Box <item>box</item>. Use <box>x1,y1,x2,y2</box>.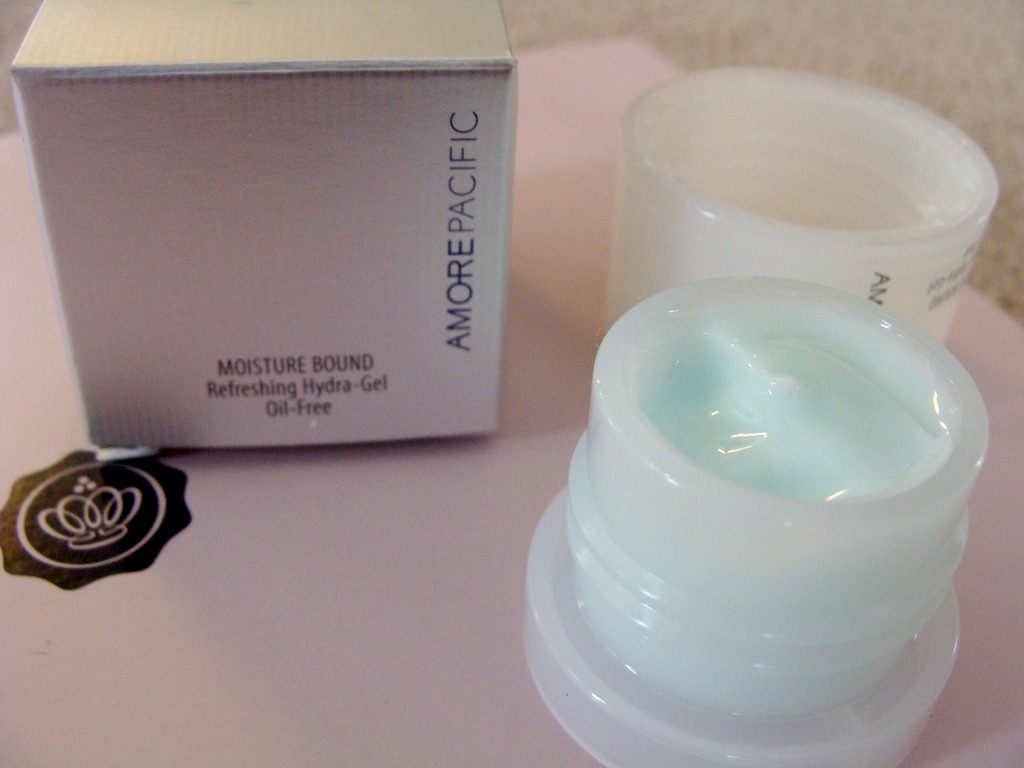
<box>11,0,516,457</box>.
